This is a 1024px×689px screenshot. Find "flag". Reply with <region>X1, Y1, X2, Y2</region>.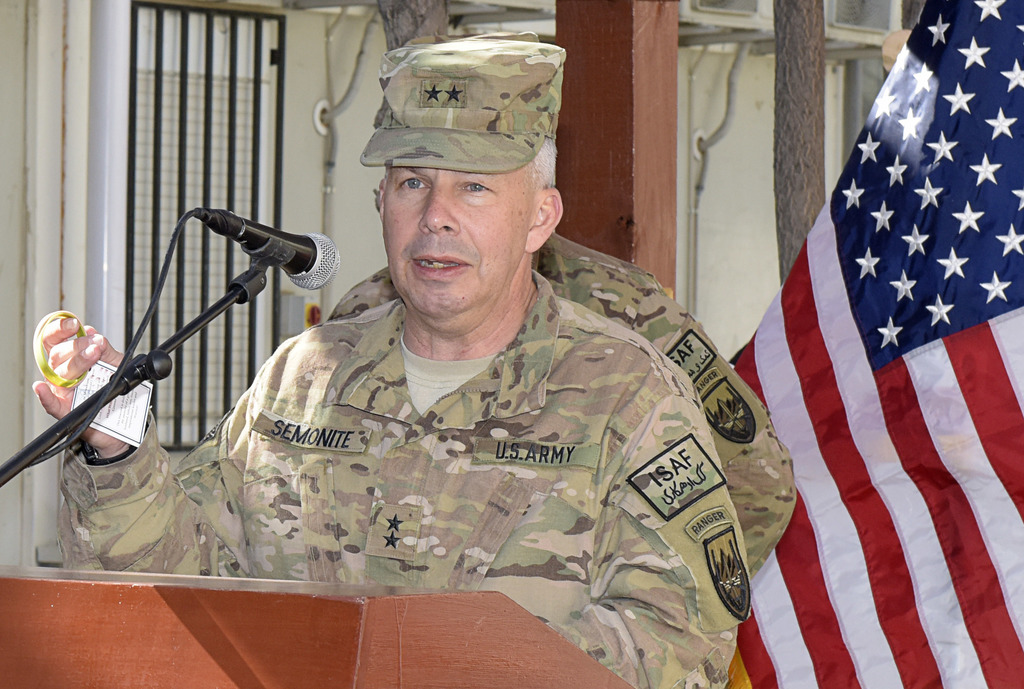
<region>737, 40, 1012, 688</region>.
